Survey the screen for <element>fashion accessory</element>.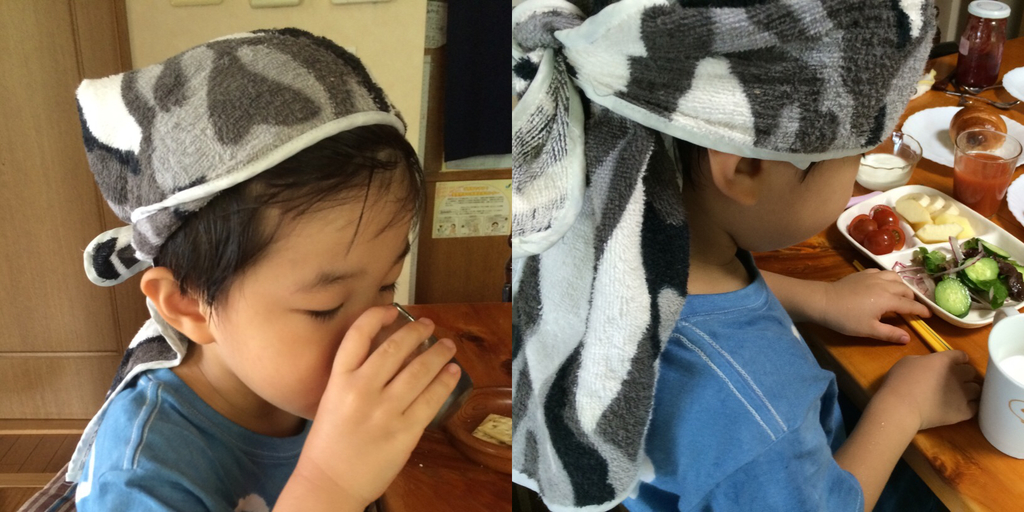
Survey found: (left=511, top=0, right=936, bottom=511).
